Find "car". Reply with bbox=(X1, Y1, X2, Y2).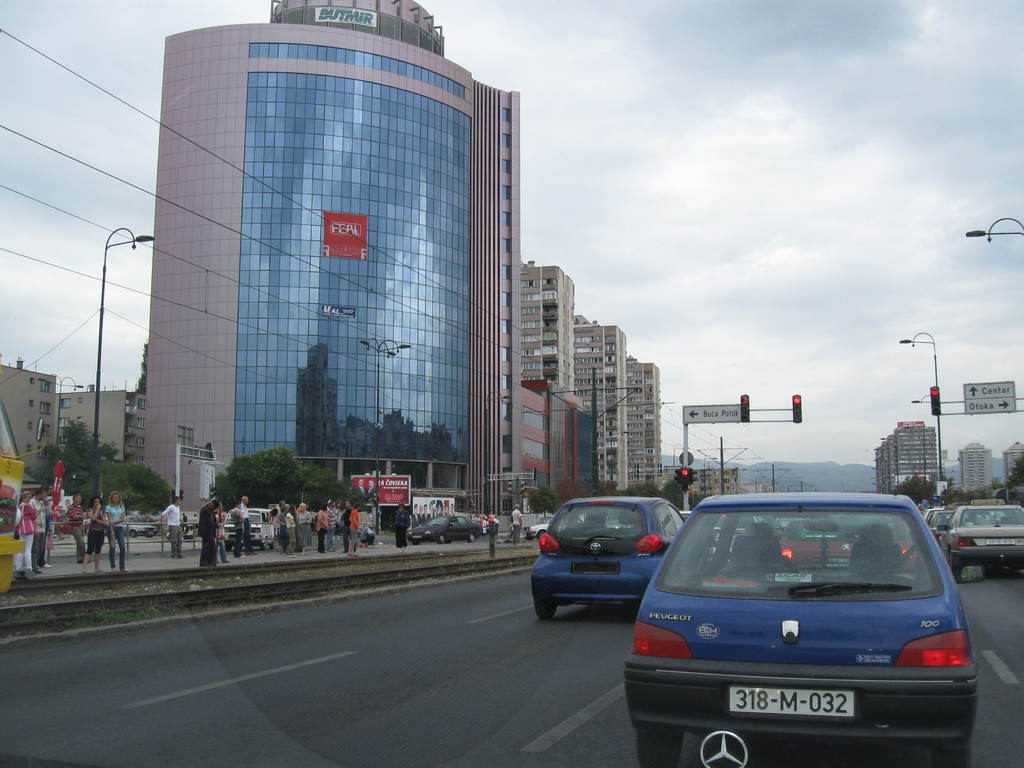
bbox=(527, 515, 554, 538).
